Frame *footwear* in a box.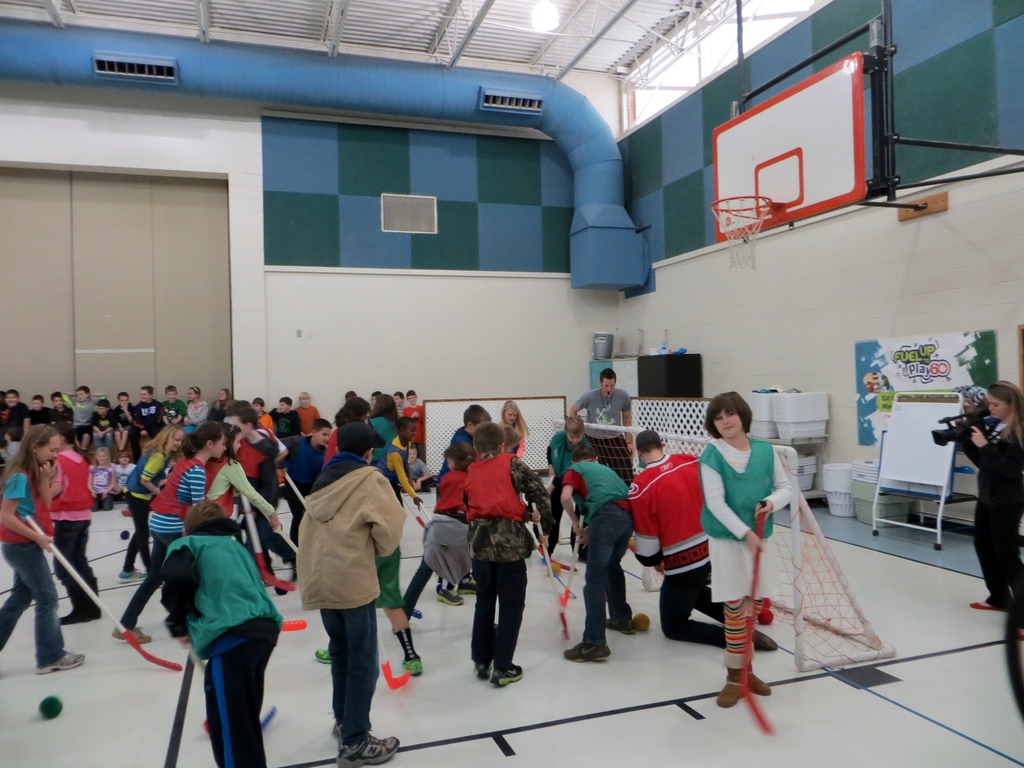
detection(38, 650, 84, 676).
